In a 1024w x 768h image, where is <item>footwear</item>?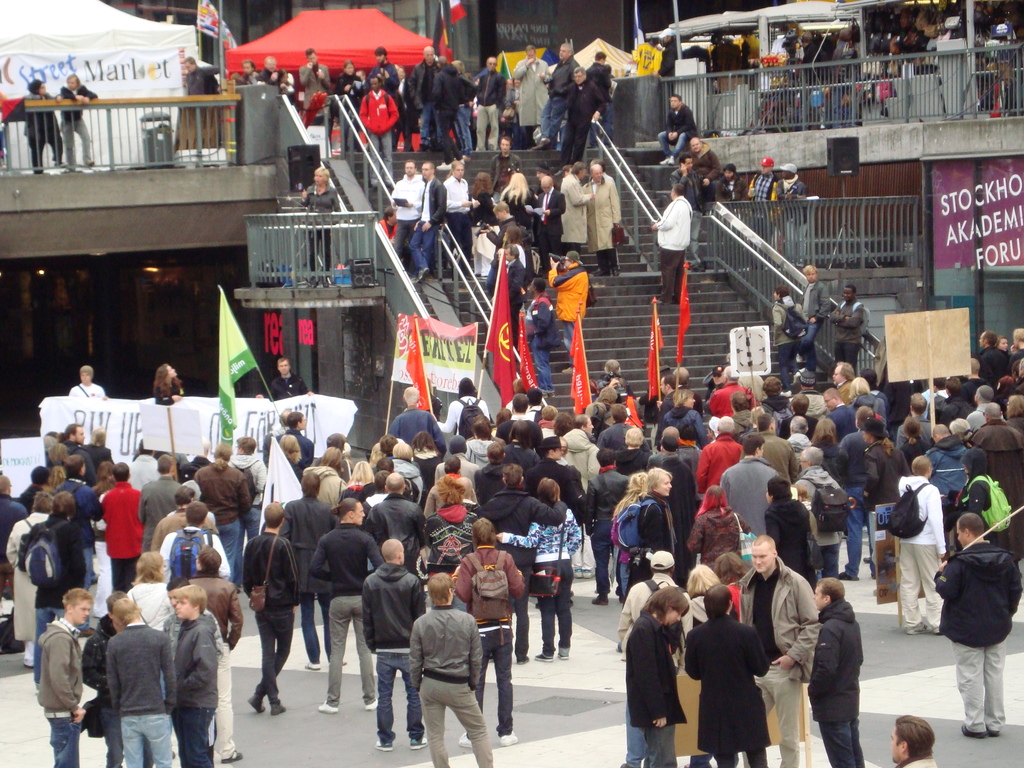
[408, 733, 433, 757].
